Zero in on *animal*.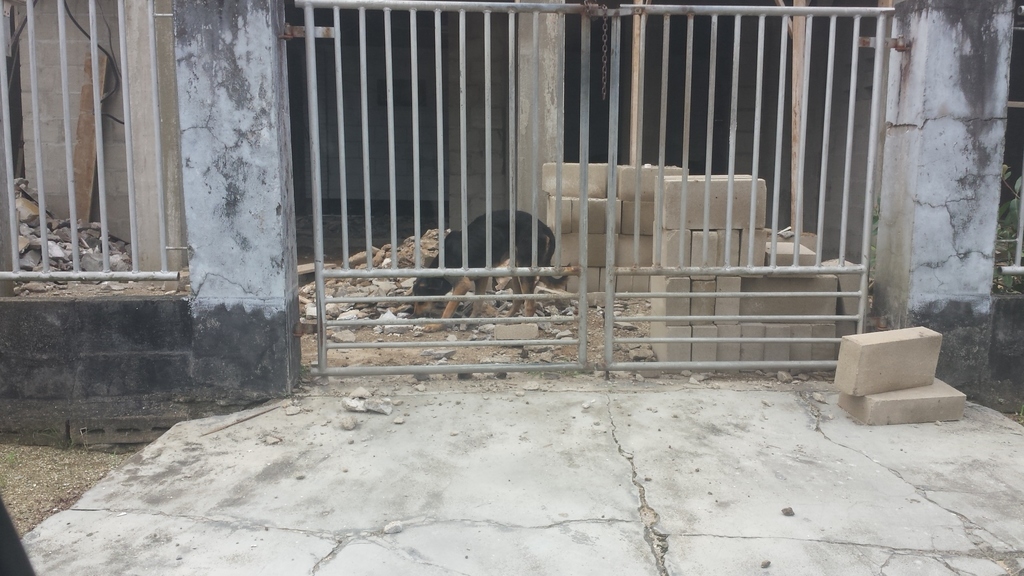
Zeroed in: rect(408, 209, 580, 330).
